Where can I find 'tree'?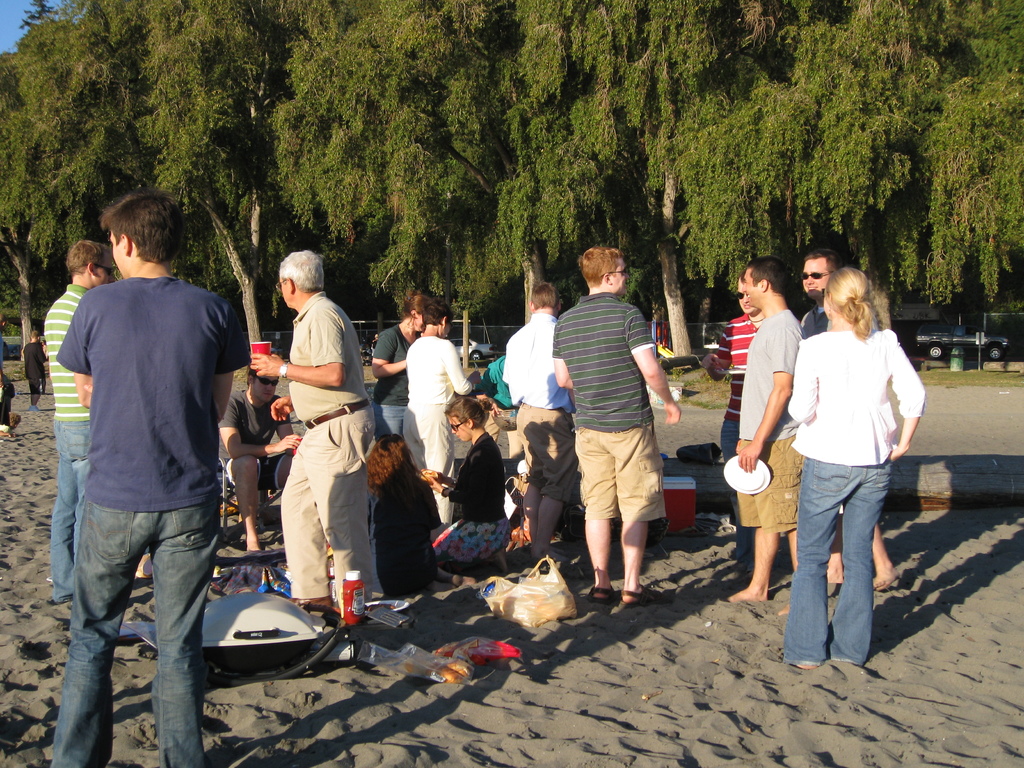
You can find it at {"left": 0, "top": 0, "right": 138, "bottom": 359}.
